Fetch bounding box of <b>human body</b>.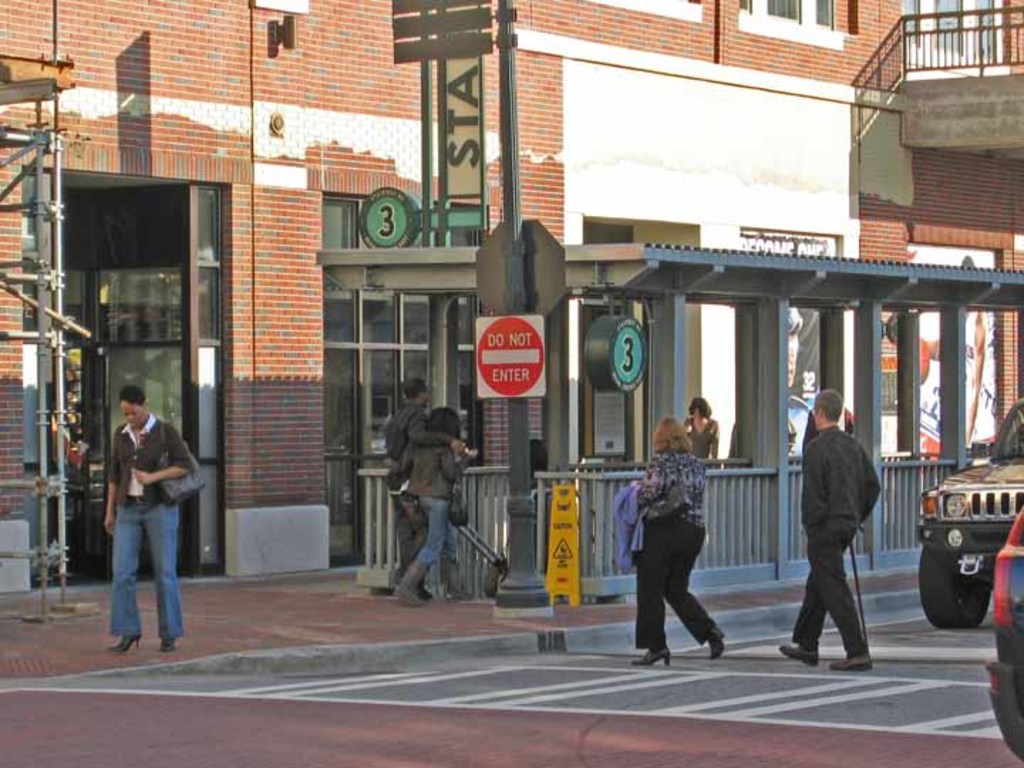
Bbox: <box>387,402,476,607</box>.
